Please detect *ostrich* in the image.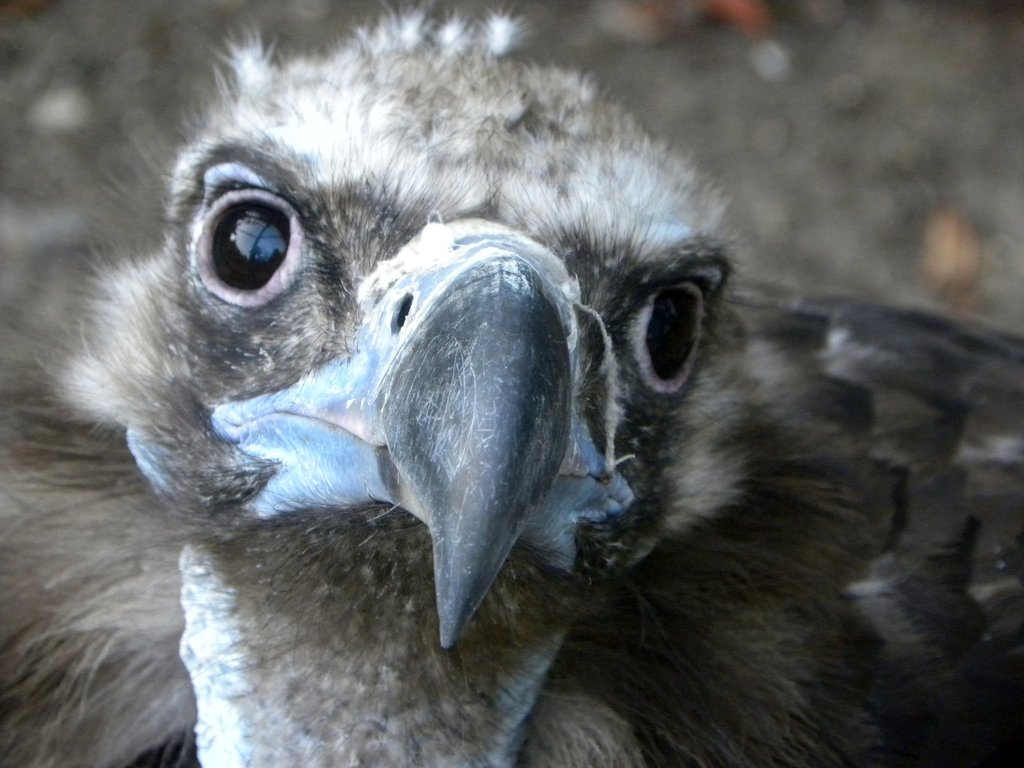
bbox=(0, 35, 1019, 767).
